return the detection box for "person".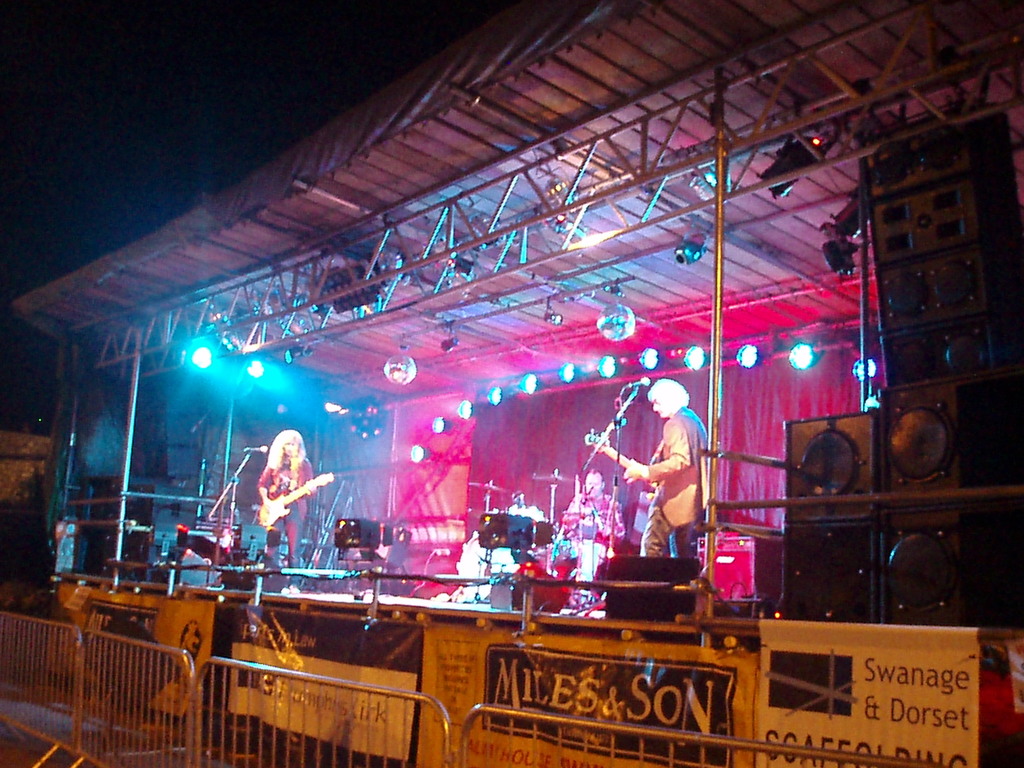
bbox=[253, 426, 317, 590].
